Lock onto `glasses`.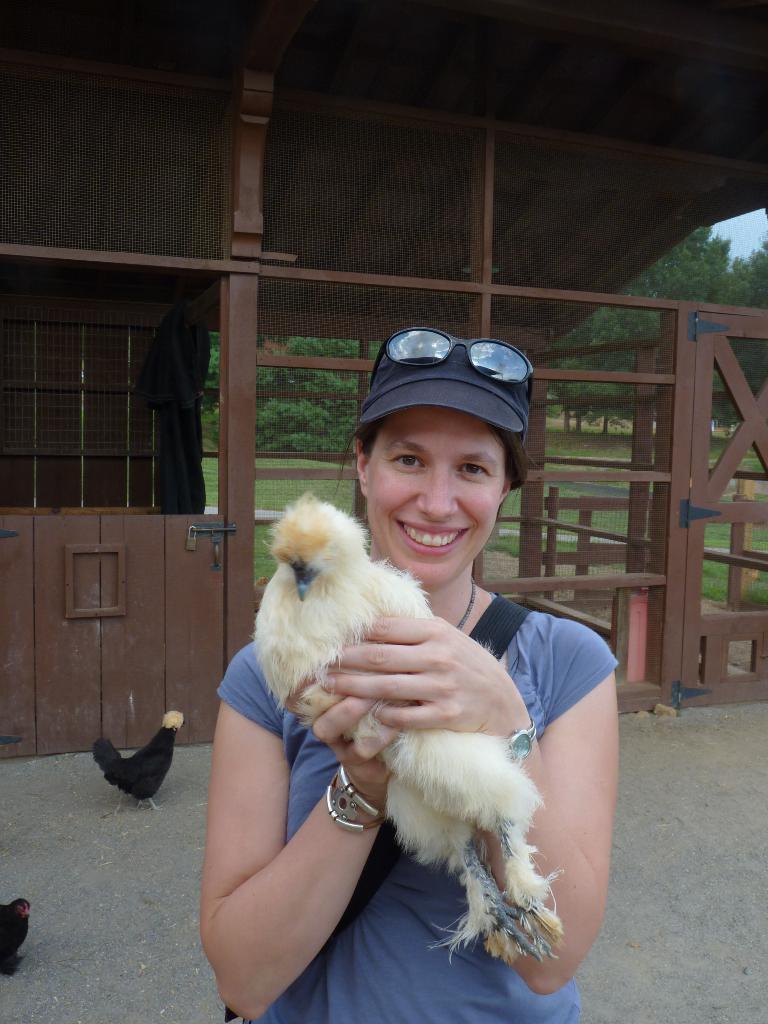
Locked: 360:324:533:417.
